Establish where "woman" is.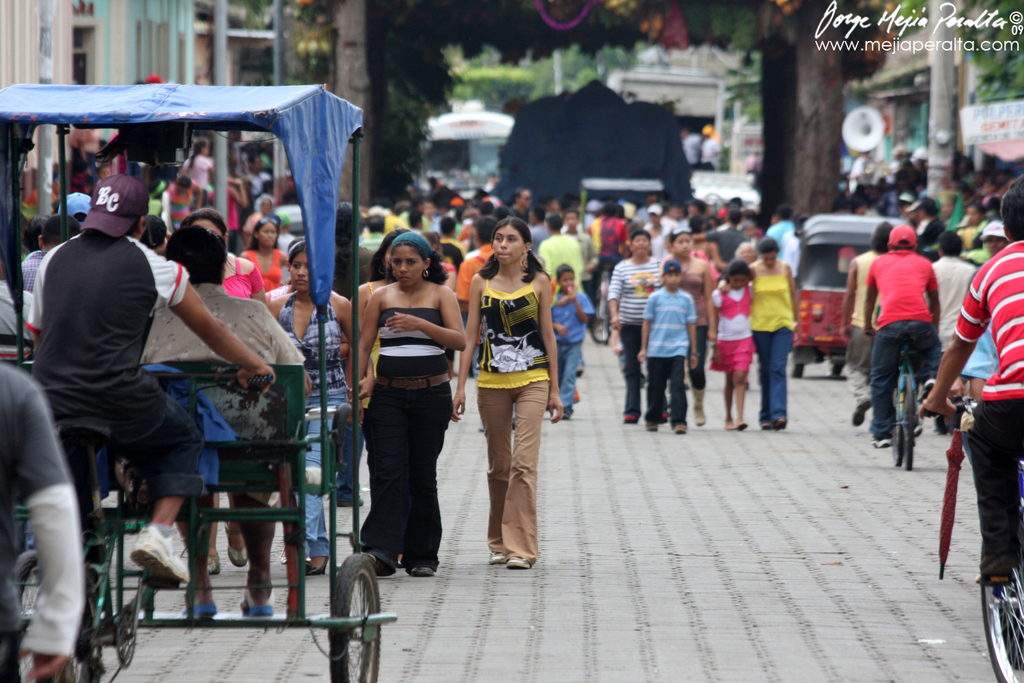
Established at [x1=241, y1=216, x2=294, y2=295].
